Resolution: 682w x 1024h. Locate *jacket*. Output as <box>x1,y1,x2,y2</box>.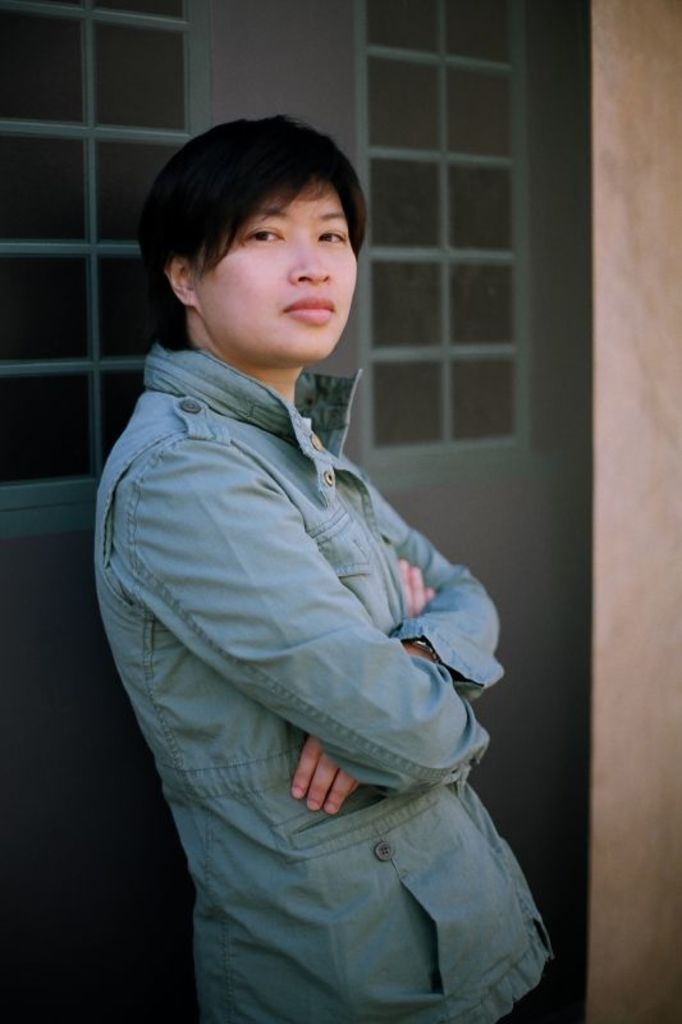
<box>90,339,559,1023</box>.
